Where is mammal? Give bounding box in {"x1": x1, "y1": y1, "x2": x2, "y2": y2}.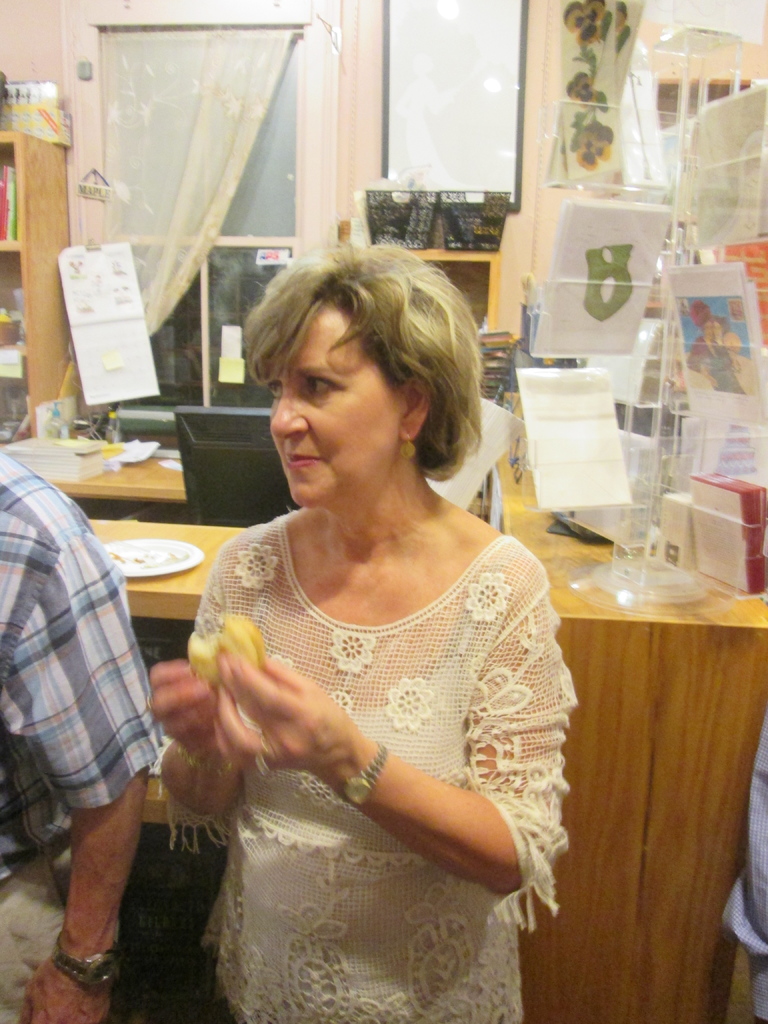
{"x1": 0, "y1": 447, "x2": 168, "y2": 1023}.
